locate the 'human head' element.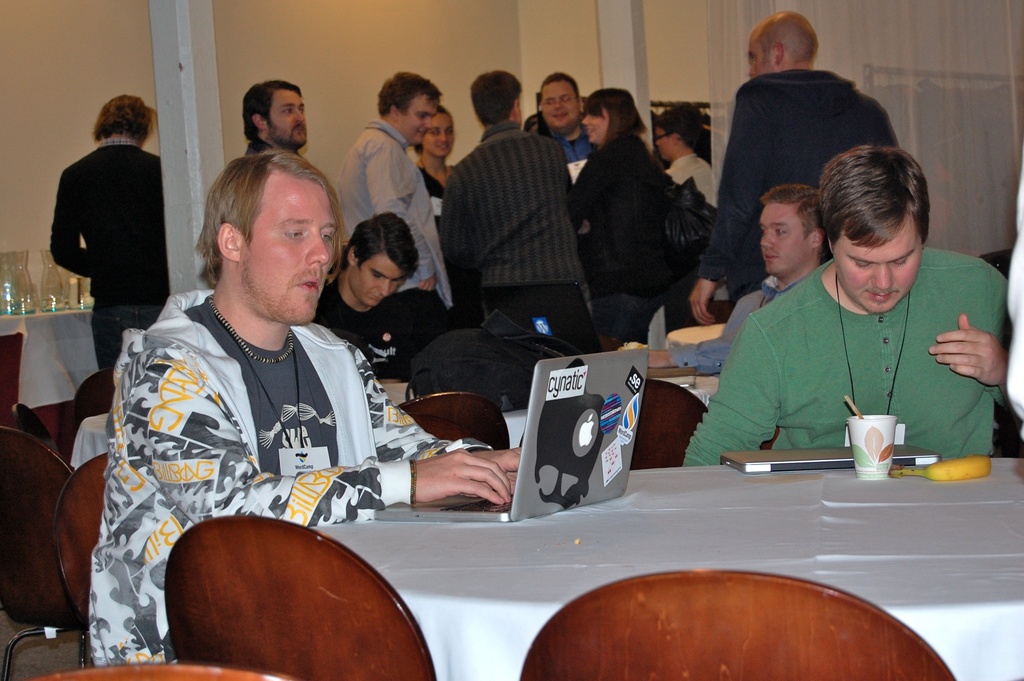
Element bbox: (746,9,820,76).
